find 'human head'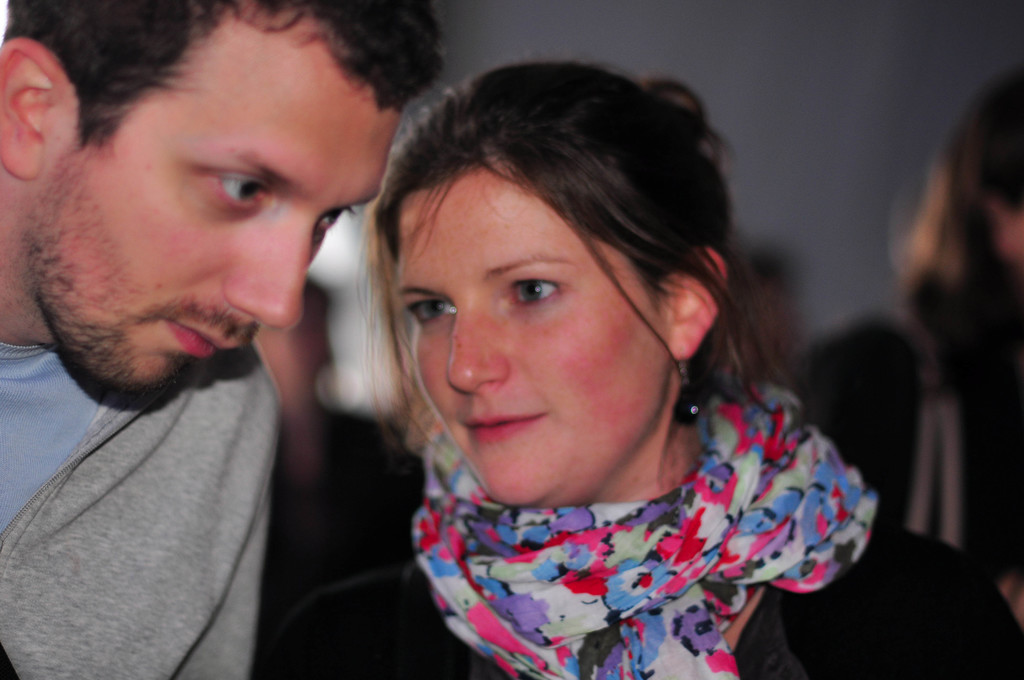
<box>367,54,720,506</box>
